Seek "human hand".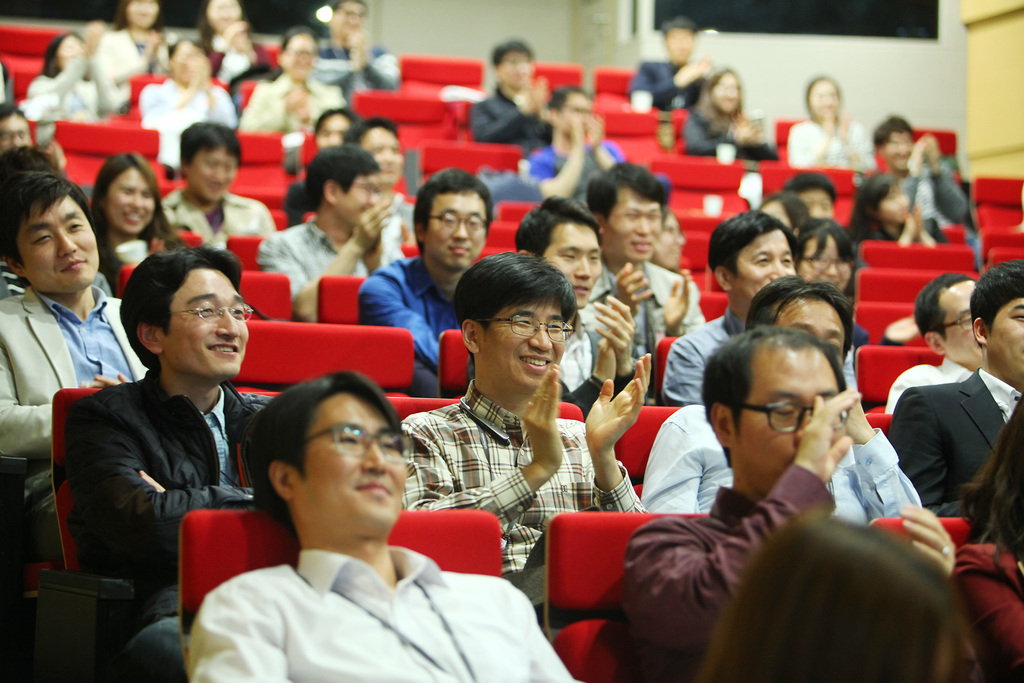
detection(791, 384, 849, 483).
